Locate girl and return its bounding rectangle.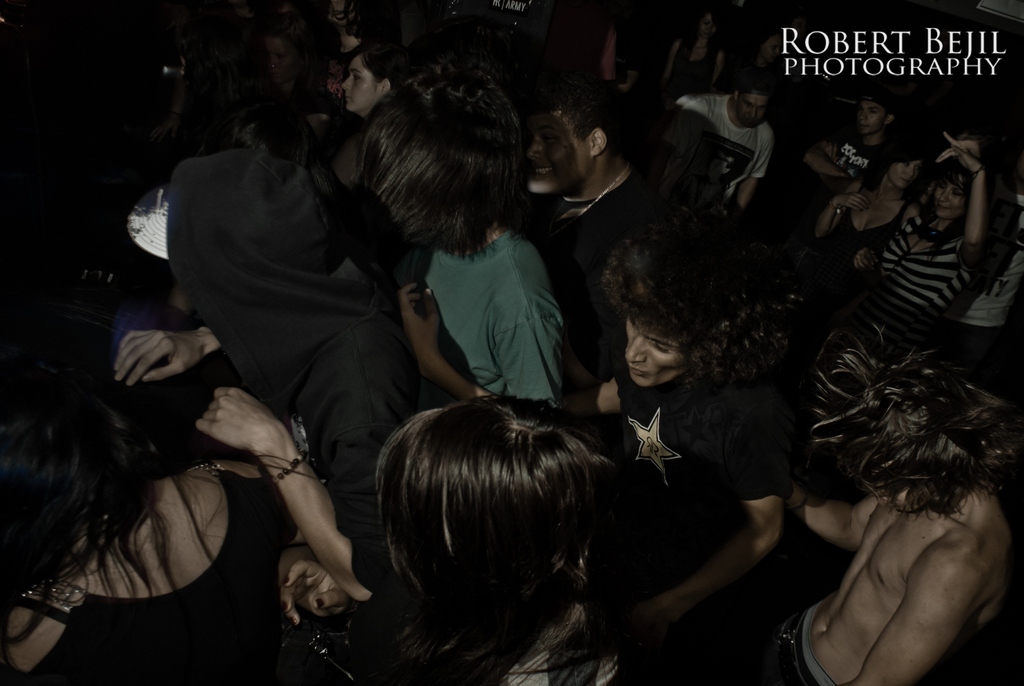
bbox=(0, 360, 303, 685).
